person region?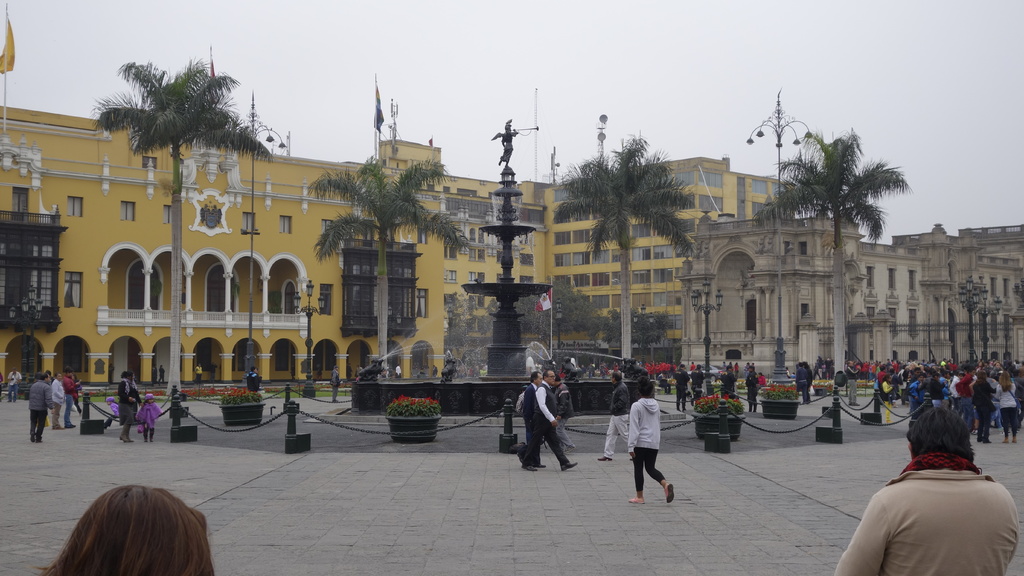
BBox(325, 362, 347, 407)
